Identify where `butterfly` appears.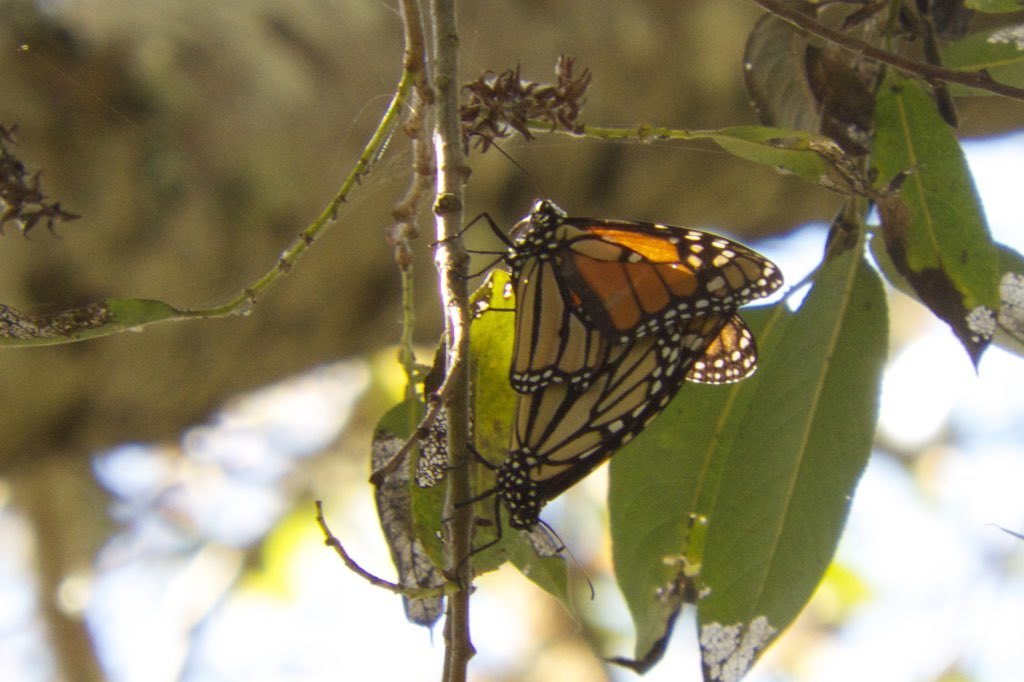
Appears at [429, 196, 784, 389].
